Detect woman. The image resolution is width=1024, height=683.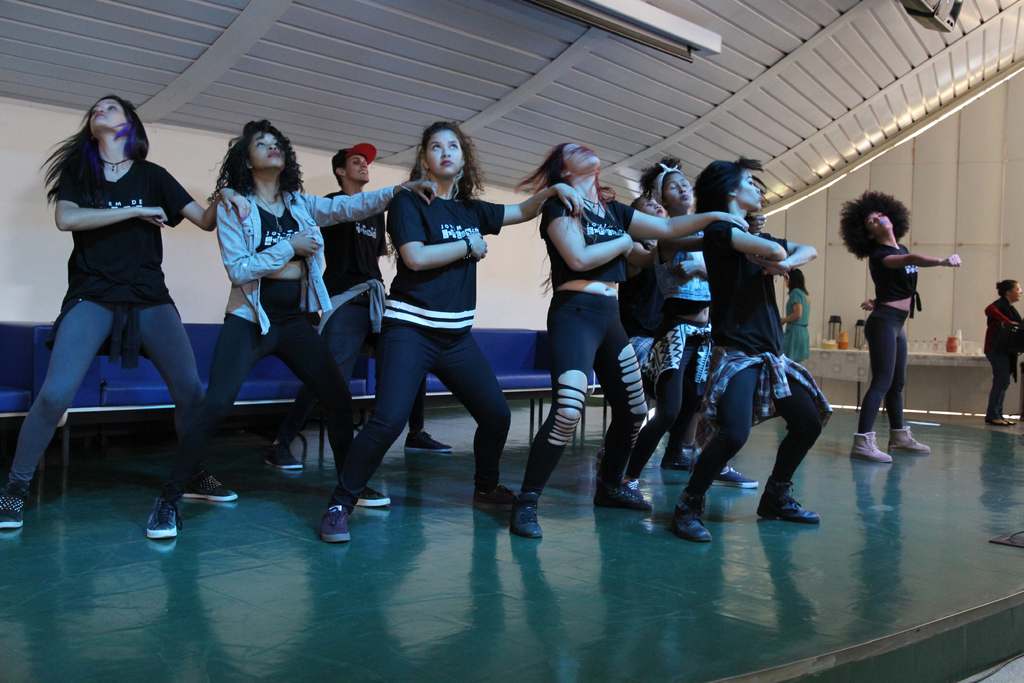
<bbox>504, 140, 748, 527</bbox>.
